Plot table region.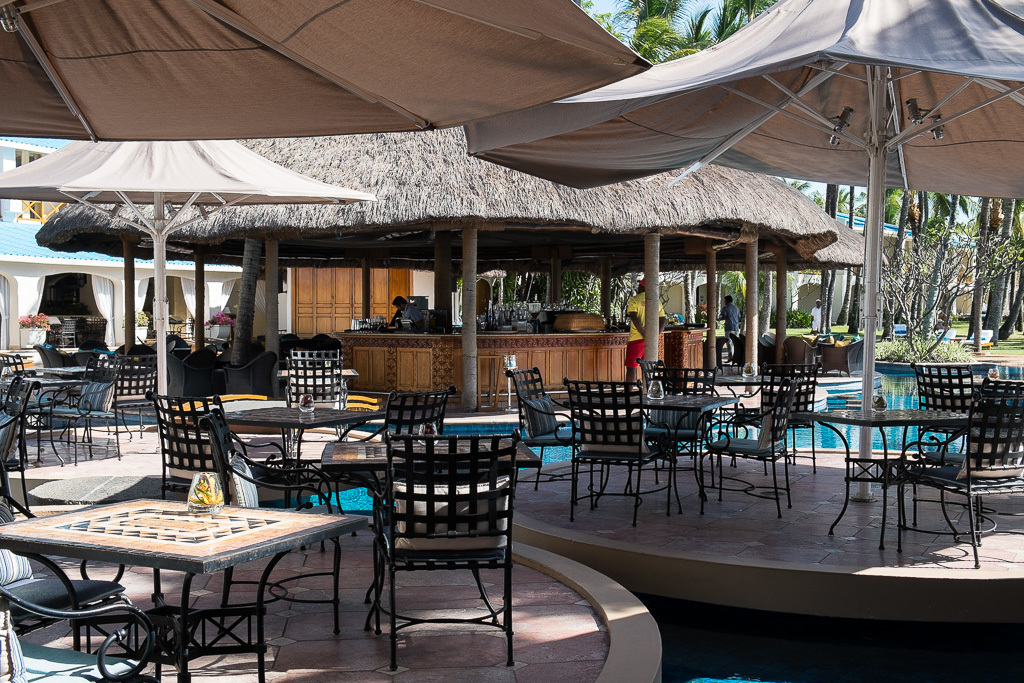
Plotted at Rect(46, 341, 91, 368).
